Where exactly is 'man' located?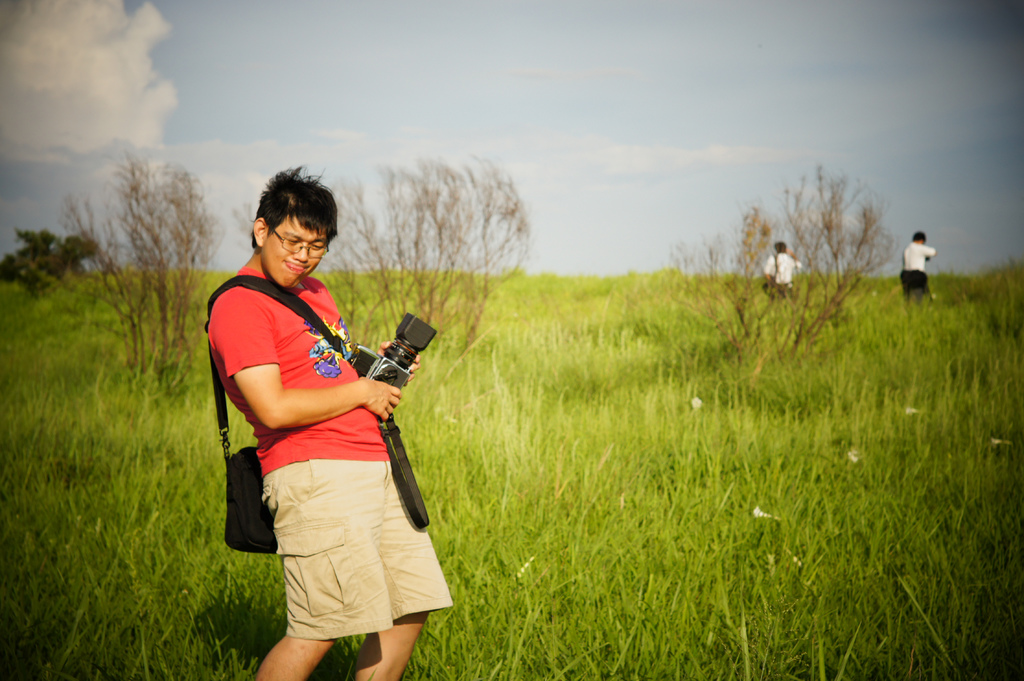
Its bounding box is box(198, 189, 447, 664).
